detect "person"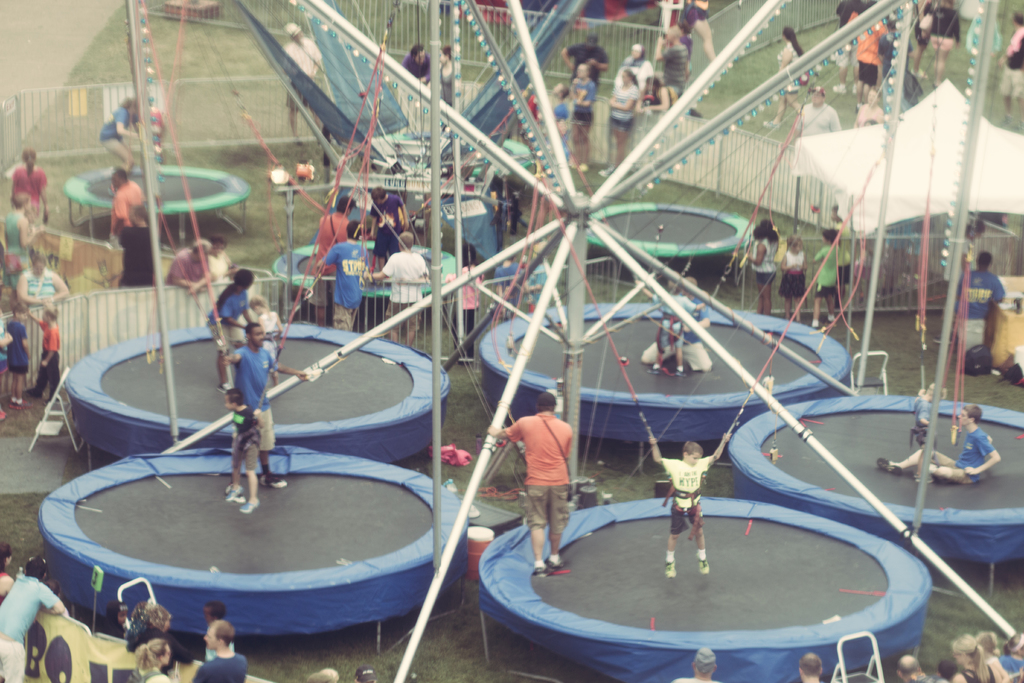
region(6, 303, 29, 407)
